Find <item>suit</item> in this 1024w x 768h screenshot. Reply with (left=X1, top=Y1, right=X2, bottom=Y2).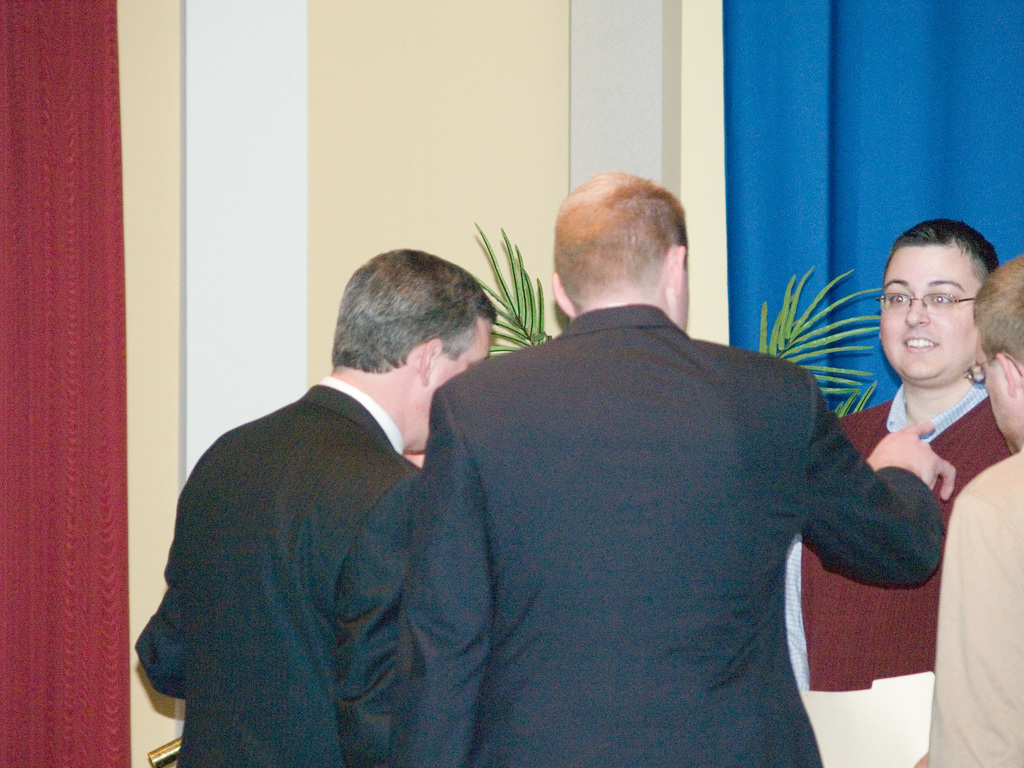
(left=134, top=371, right=433, bottom=767).
